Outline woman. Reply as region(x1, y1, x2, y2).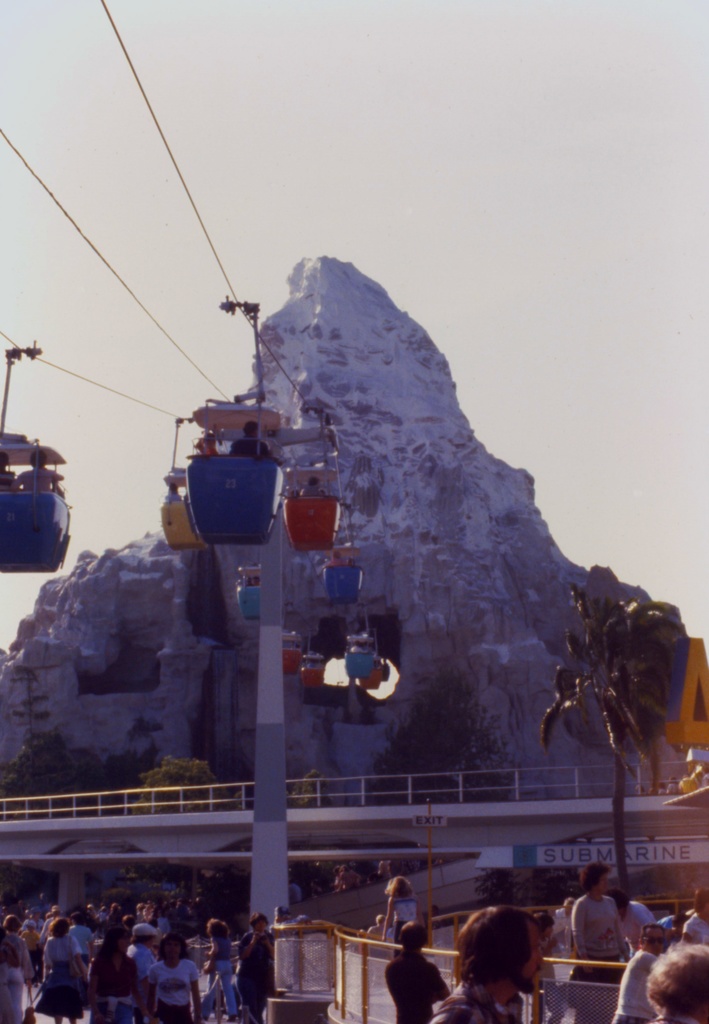
region(380, 874, 429, 957).
